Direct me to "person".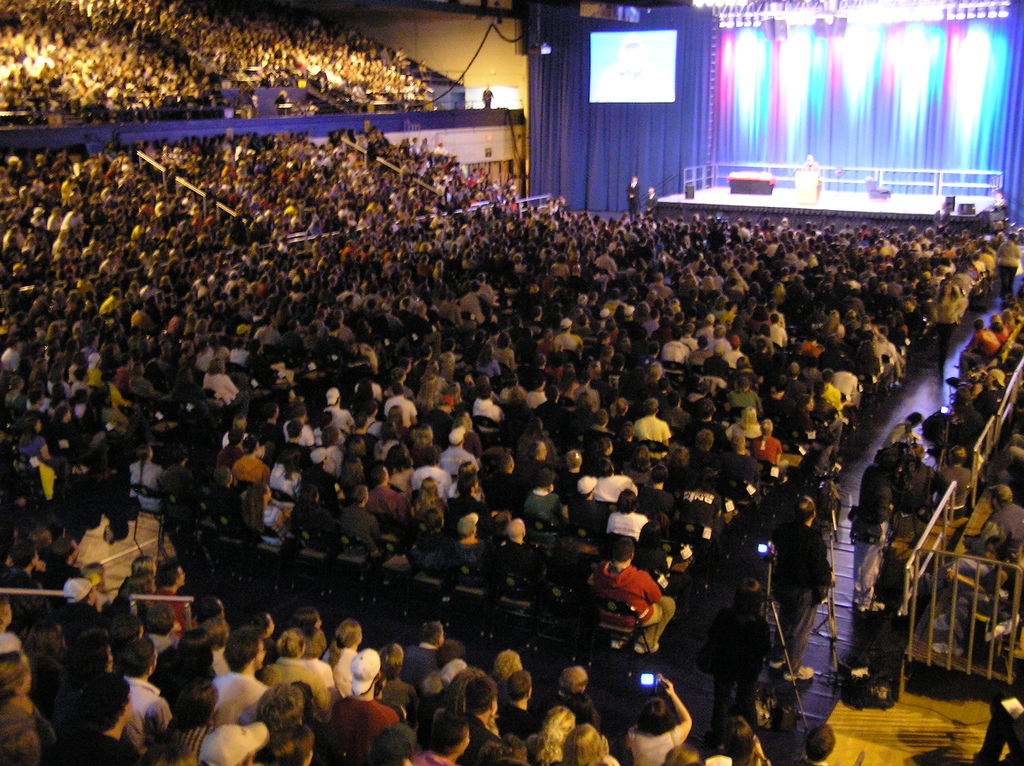
Direction: (645,502,705,585).
